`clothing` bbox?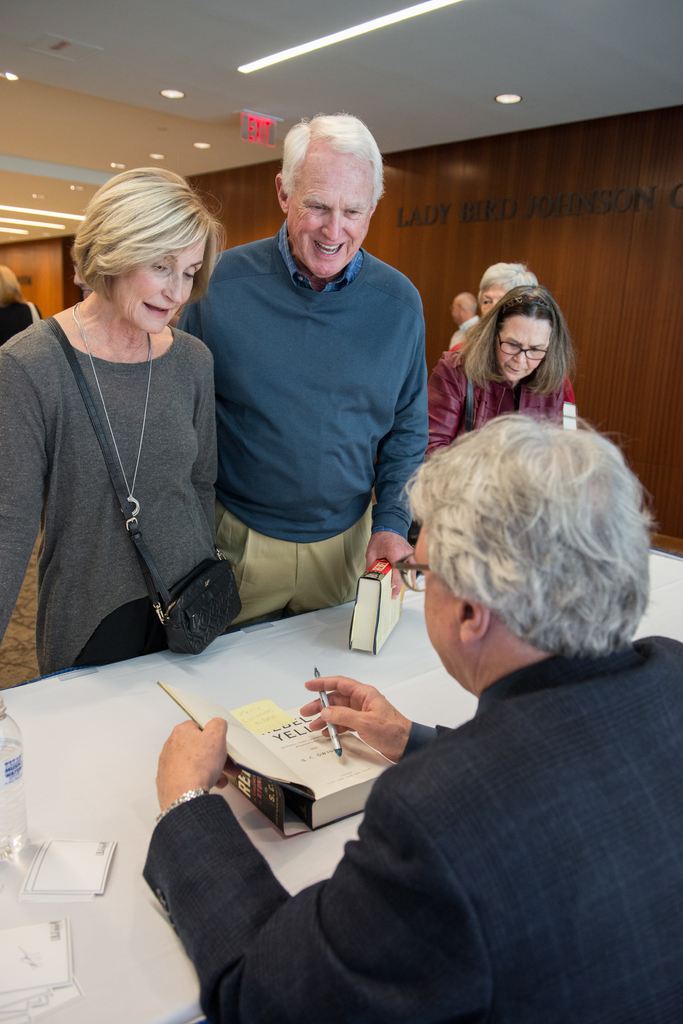
pyautogui.locateOnScreen(170, 221, 431, 635)
